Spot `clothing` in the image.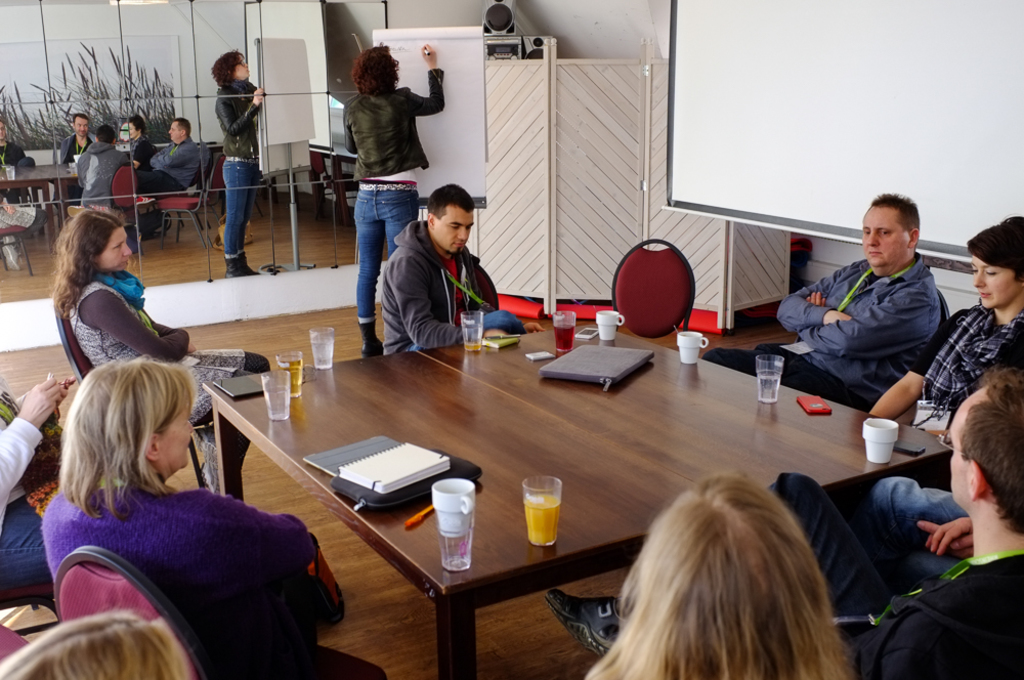
`clothing` found at box=[0, 385, 78, 595].
